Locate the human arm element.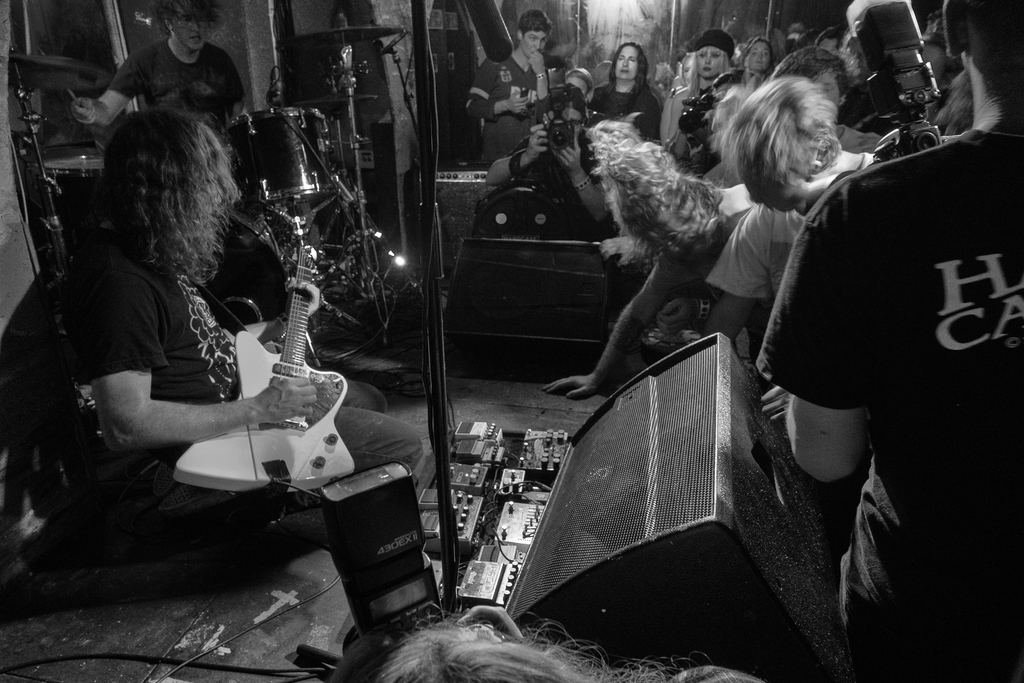
Element bbox: locate(458, 58, 534, 124).
